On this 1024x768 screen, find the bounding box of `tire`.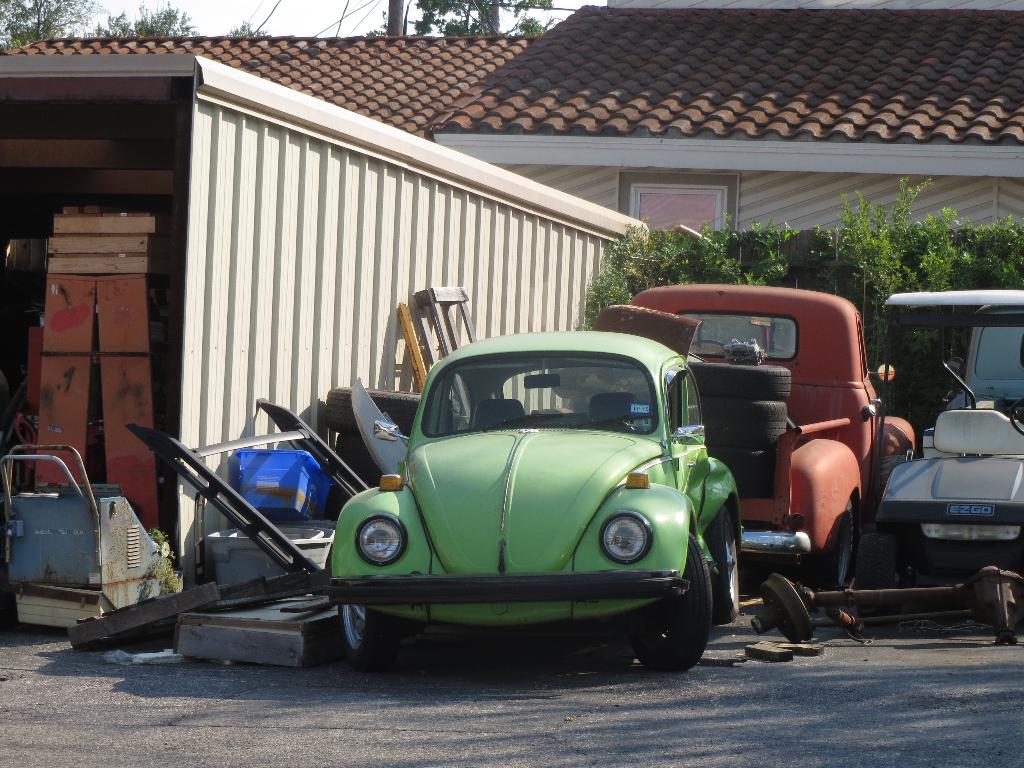
Bounding box: <box>701,504,740,625</box>.
